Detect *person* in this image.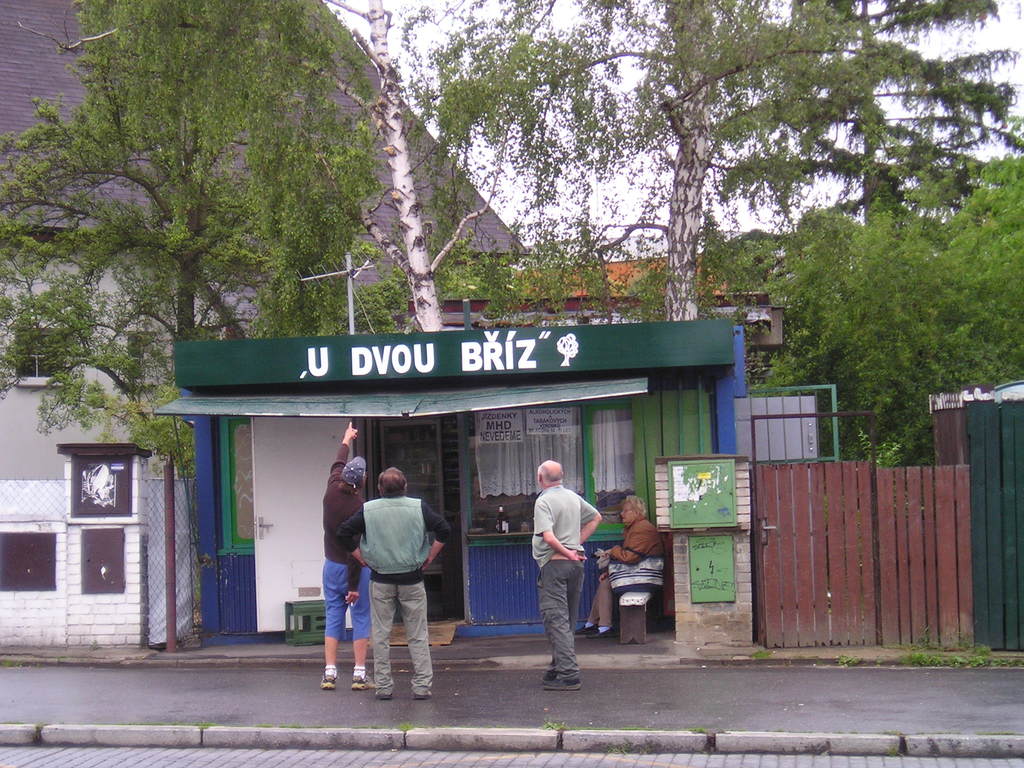
Detection: (531,458,600,691).
